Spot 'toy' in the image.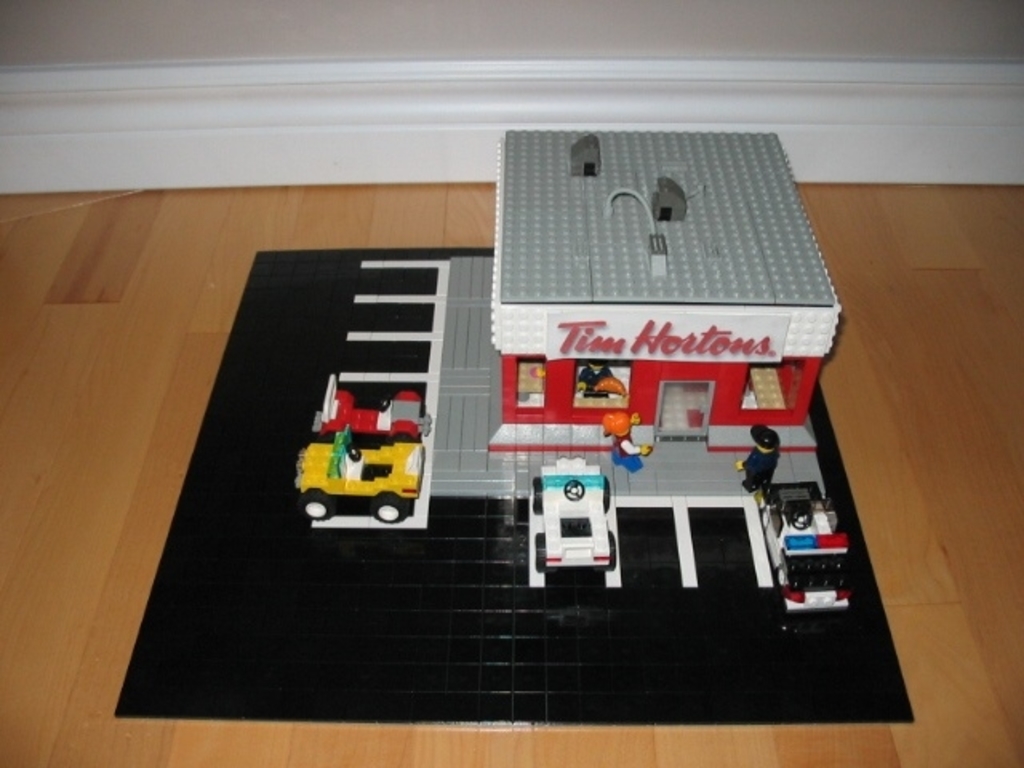
'toy' found at 605/410/650/472.
